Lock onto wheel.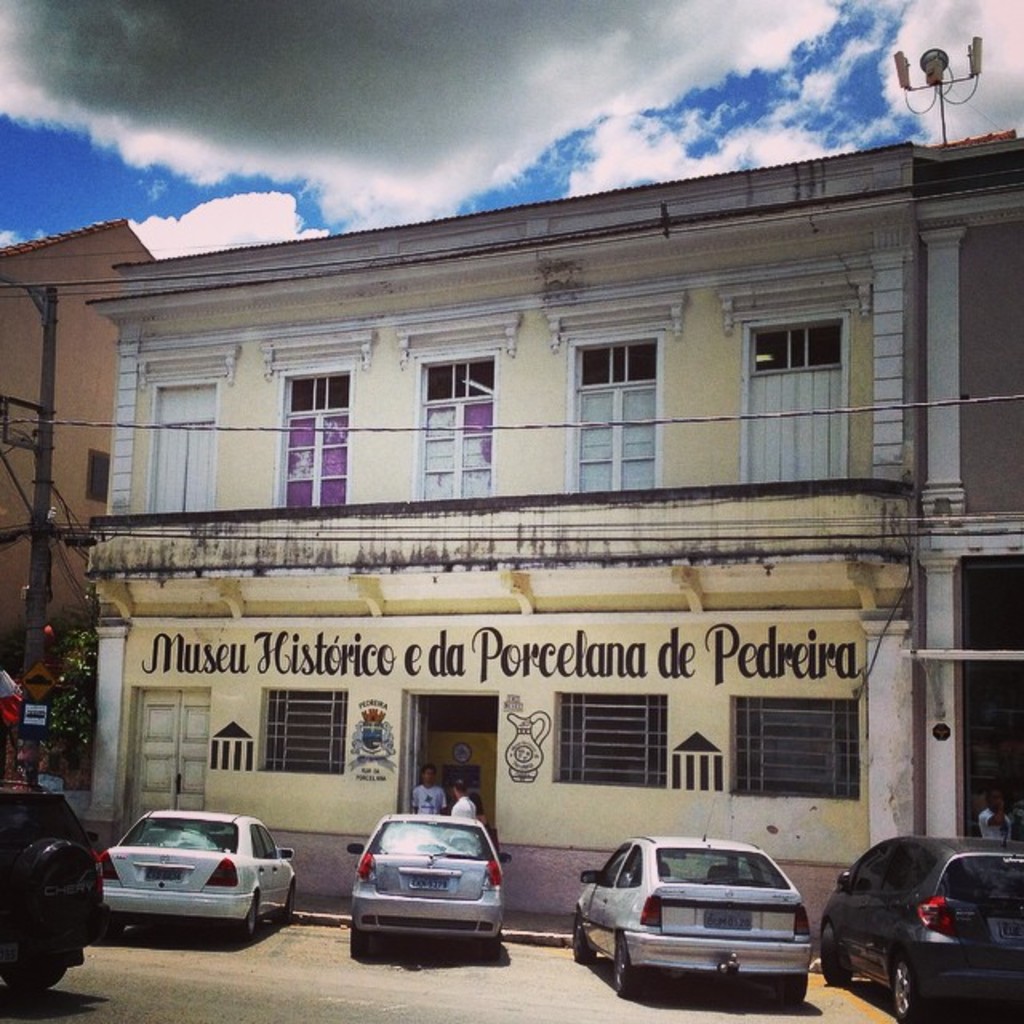
Locked: 346 930 366 965.
